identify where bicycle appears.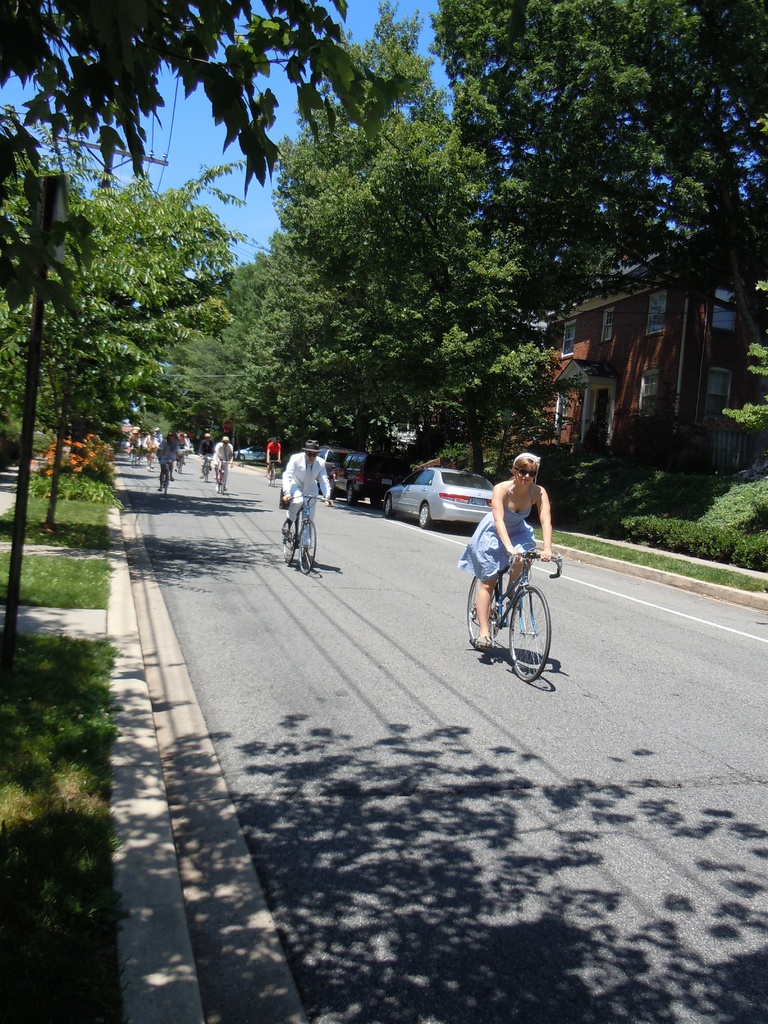
Appears at bbox=[215, 460, 232, 495].
